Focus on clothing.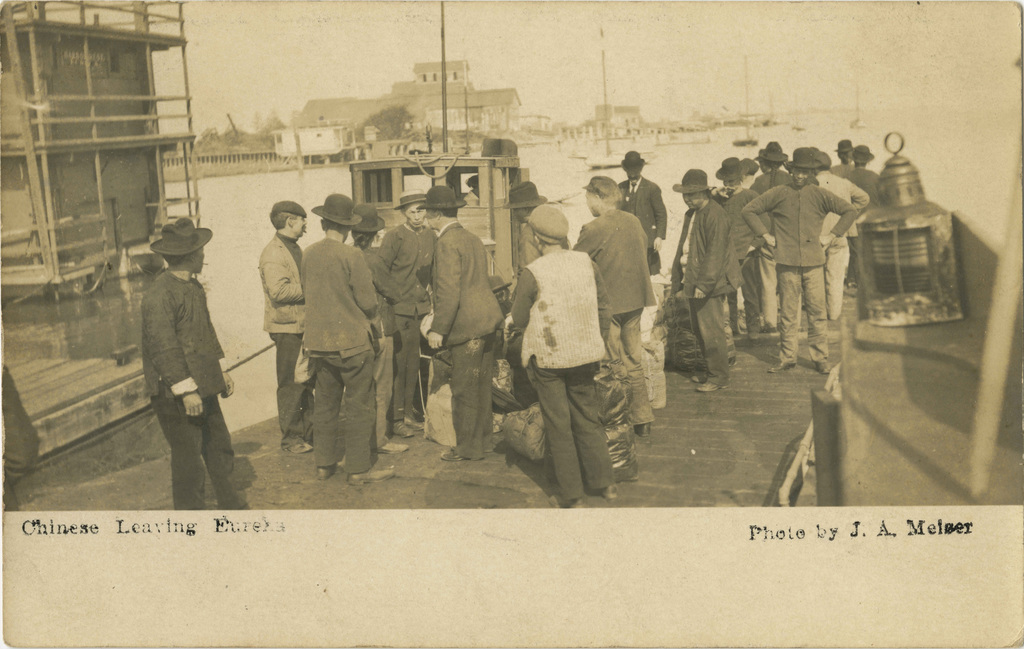
Focused at [502,249,617,503].
